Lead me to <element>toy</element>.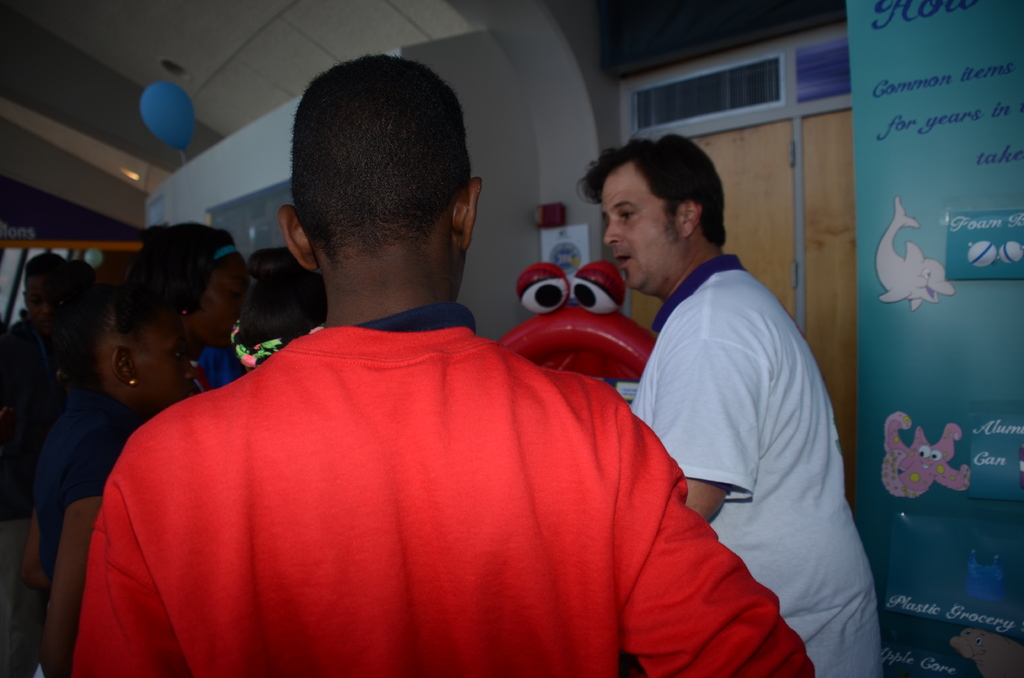
Lead to x1=493 y1=248 x2=663 y2=396.
